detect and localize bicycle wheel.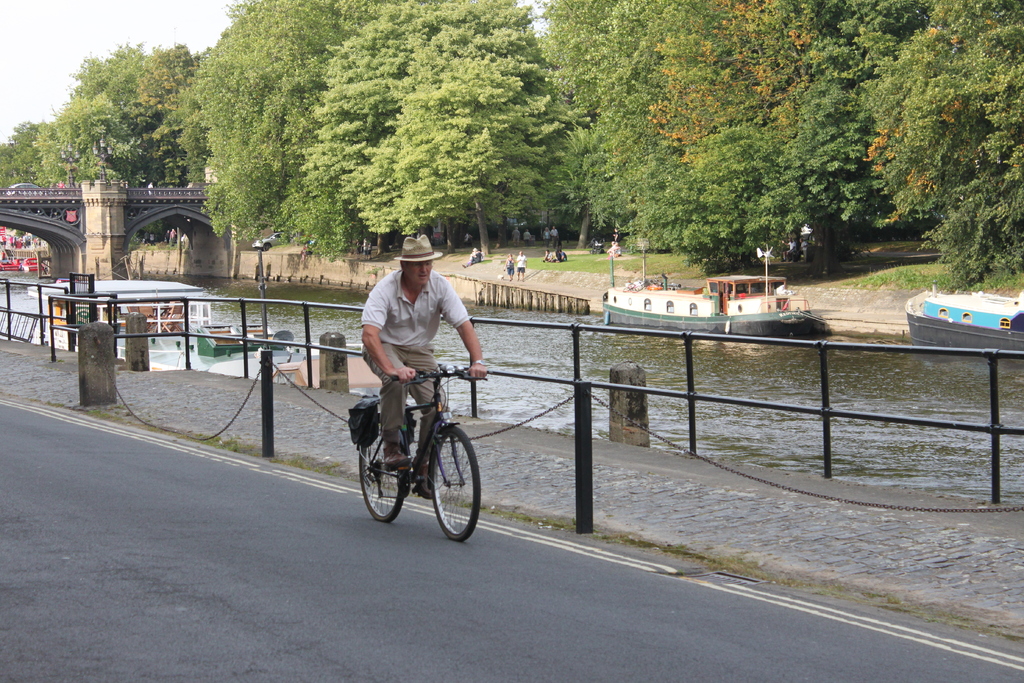
Localized at 433 424 481 545.
